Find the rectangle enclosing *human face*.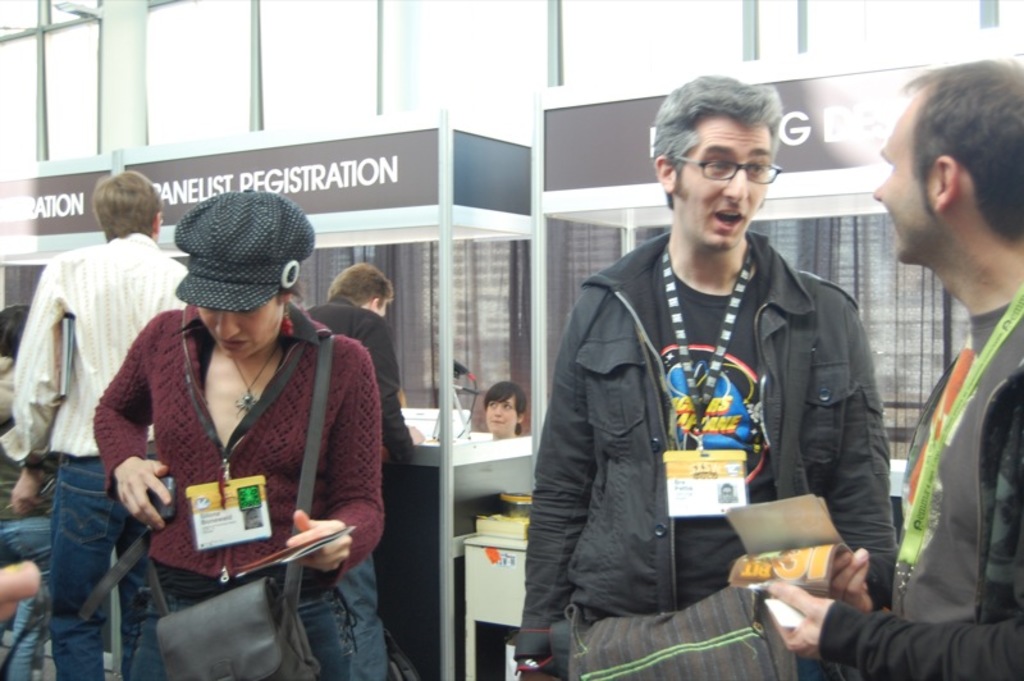
x1=486 y1=393 x2=517 y2=437.
